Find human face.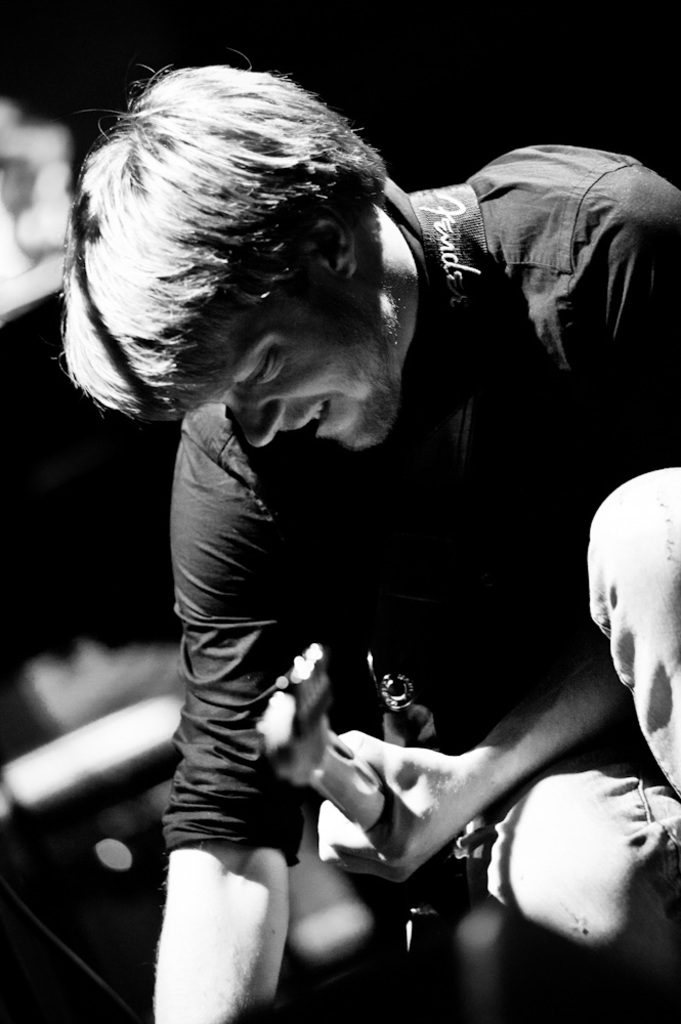
x1=172, y1=233, x2=409, y2=454.
